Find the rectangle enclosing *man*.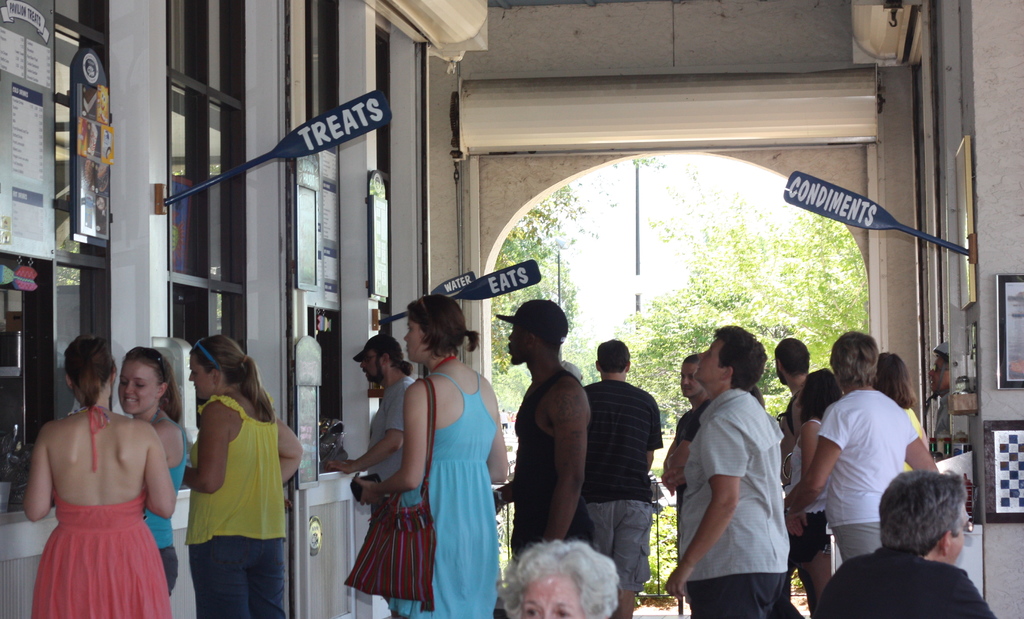
{"left": 925, "top": 341, "right": 952, "bottom": 445}.
